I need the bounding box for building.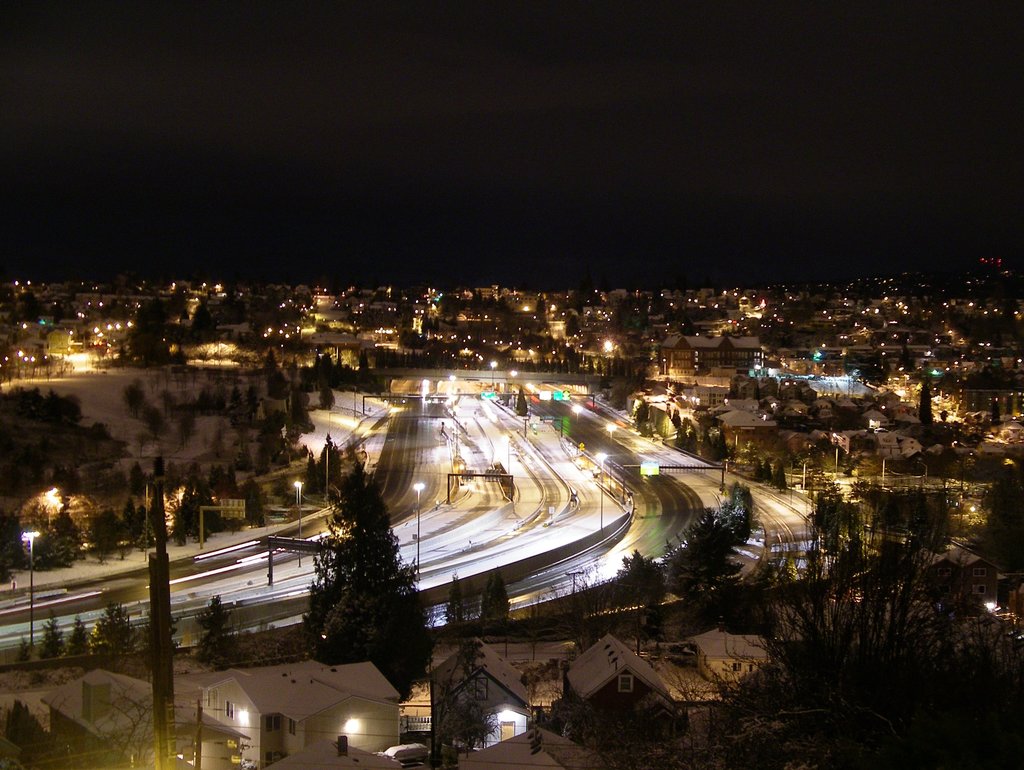
Here it is: {"x1": 465, "y1": 716, "x2": 612, "y2": 767}.
